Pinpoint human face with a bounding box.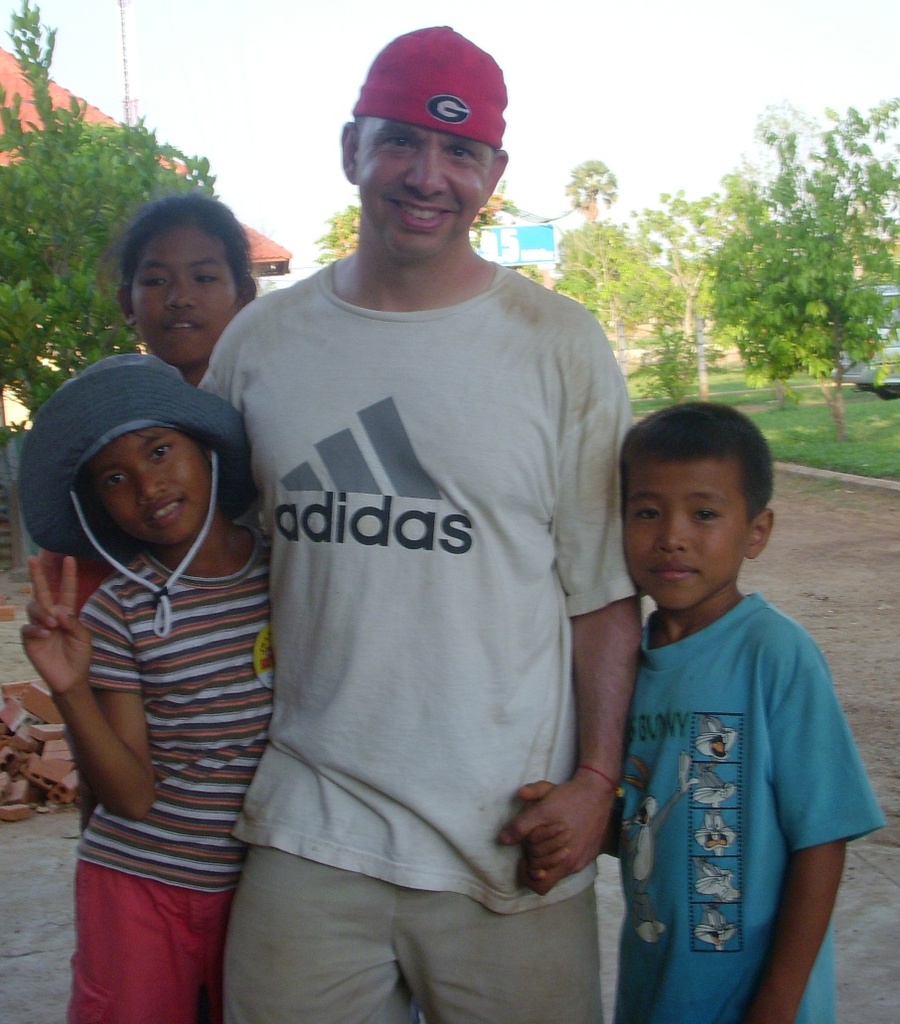
region(355, 111, 496, 260).
